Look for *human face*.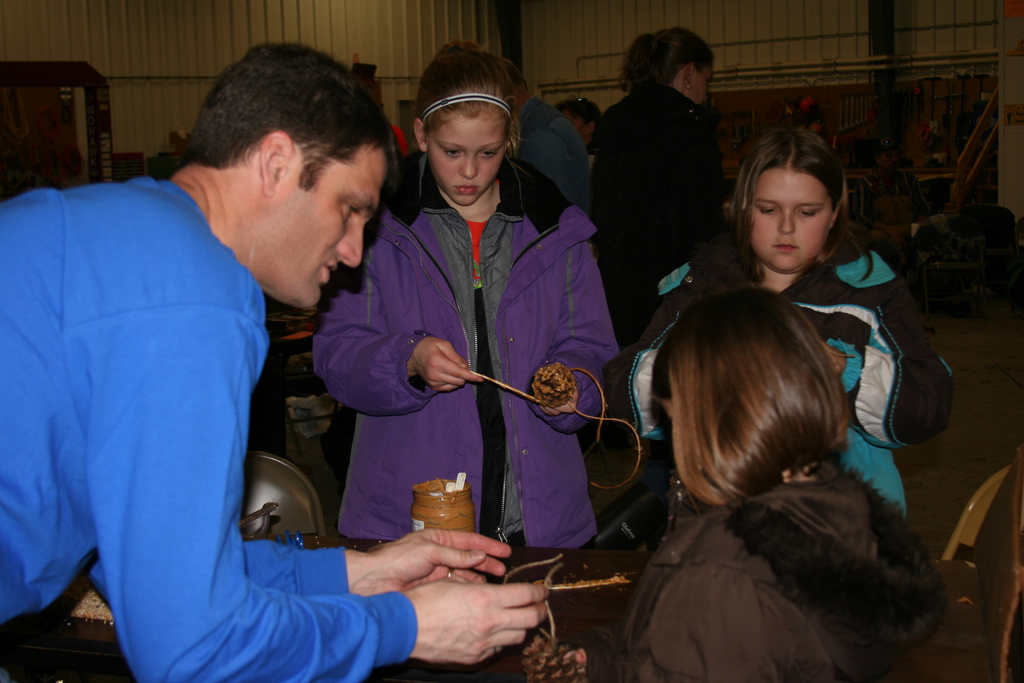
Found: Rect(748, 167, 833, 273).
